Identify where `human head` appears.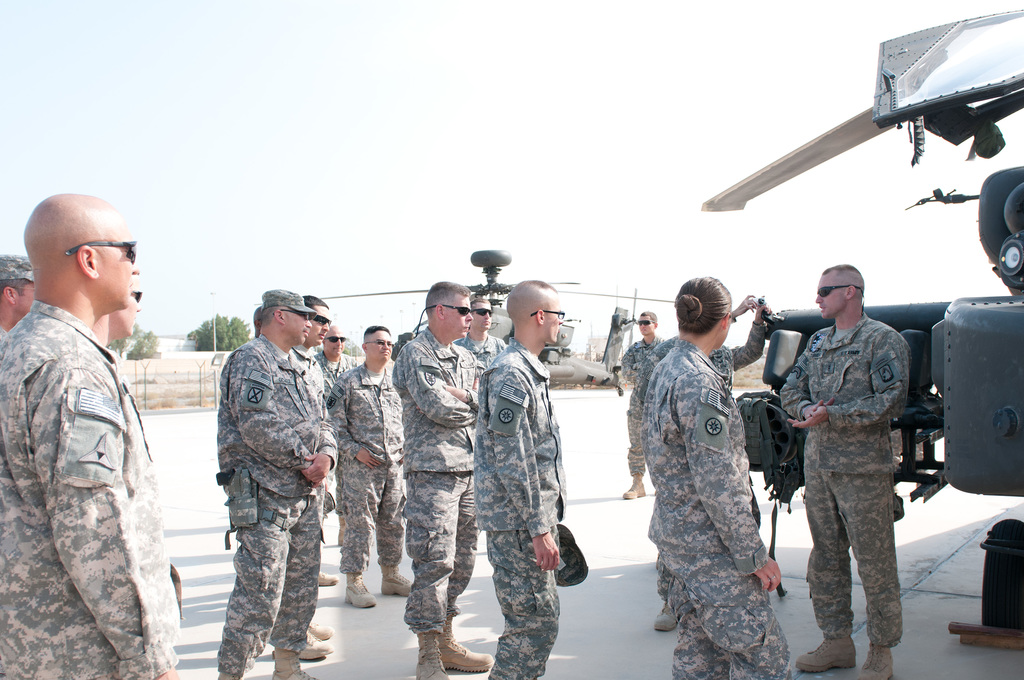
Appears at (675, 277, 732, 354).
